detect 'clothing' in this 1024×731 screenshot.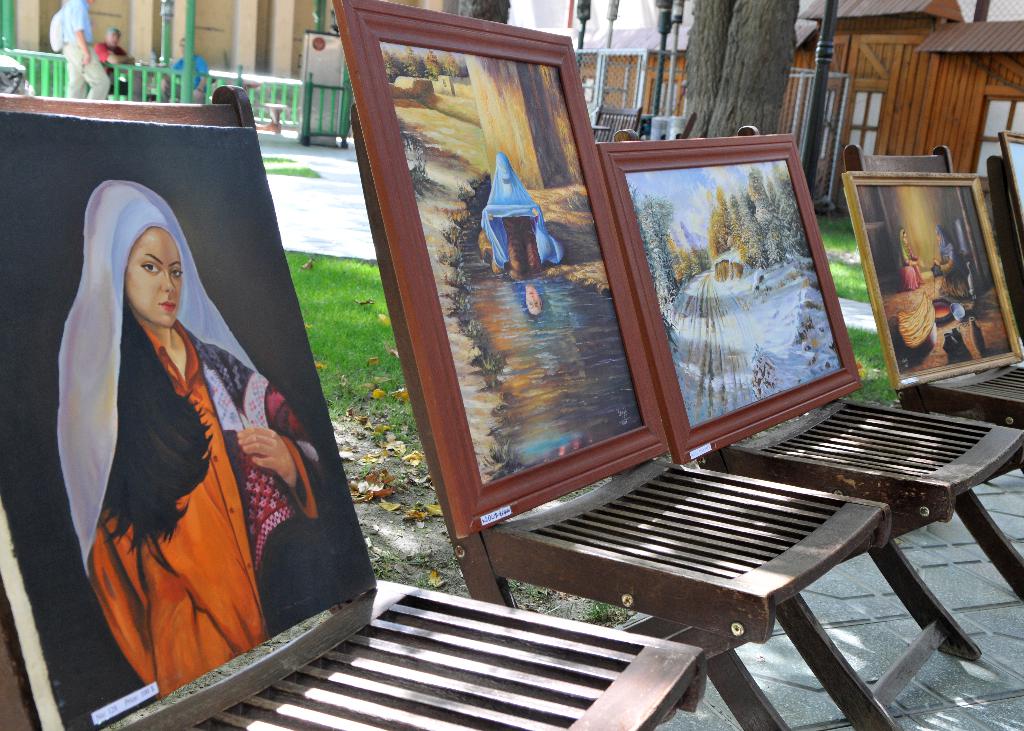
Detection: (x1=54, y1=173, x2=361, y2=702).
